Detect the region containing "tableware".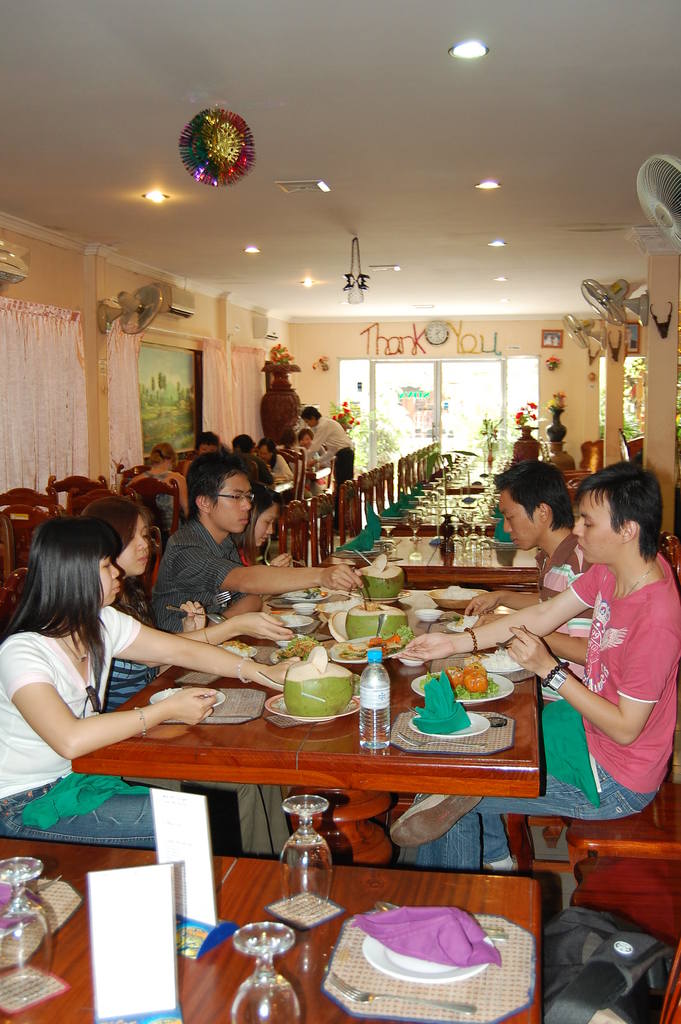
379,525,401,560.
